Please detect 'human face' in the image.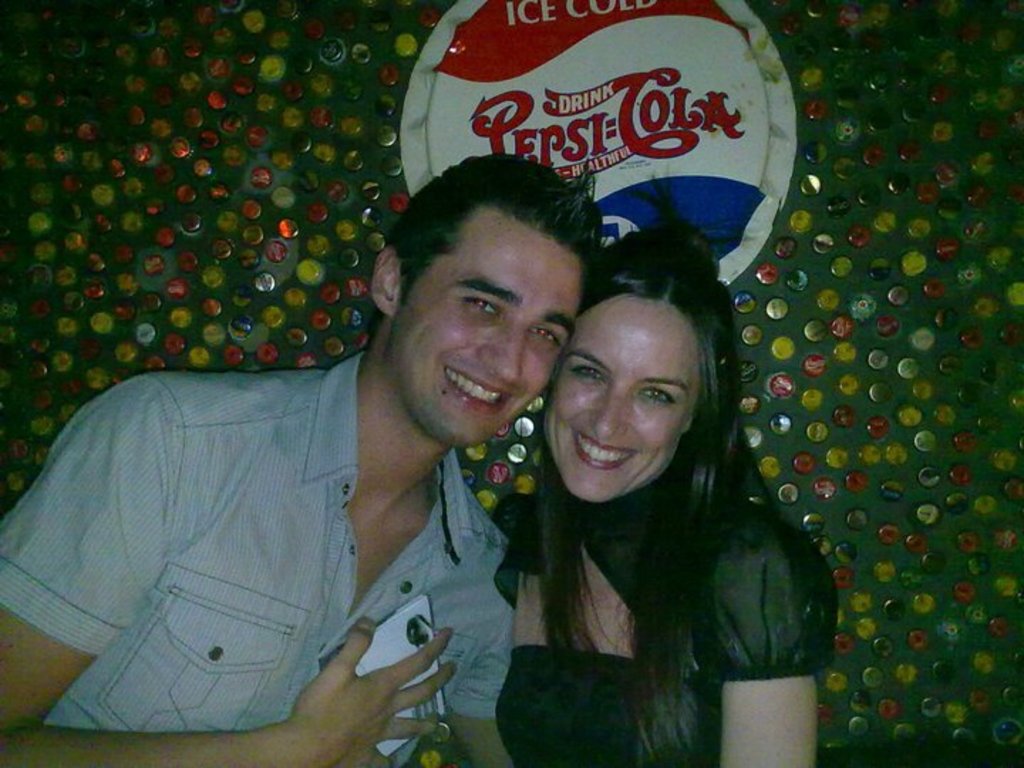
(548,296,703,502).
